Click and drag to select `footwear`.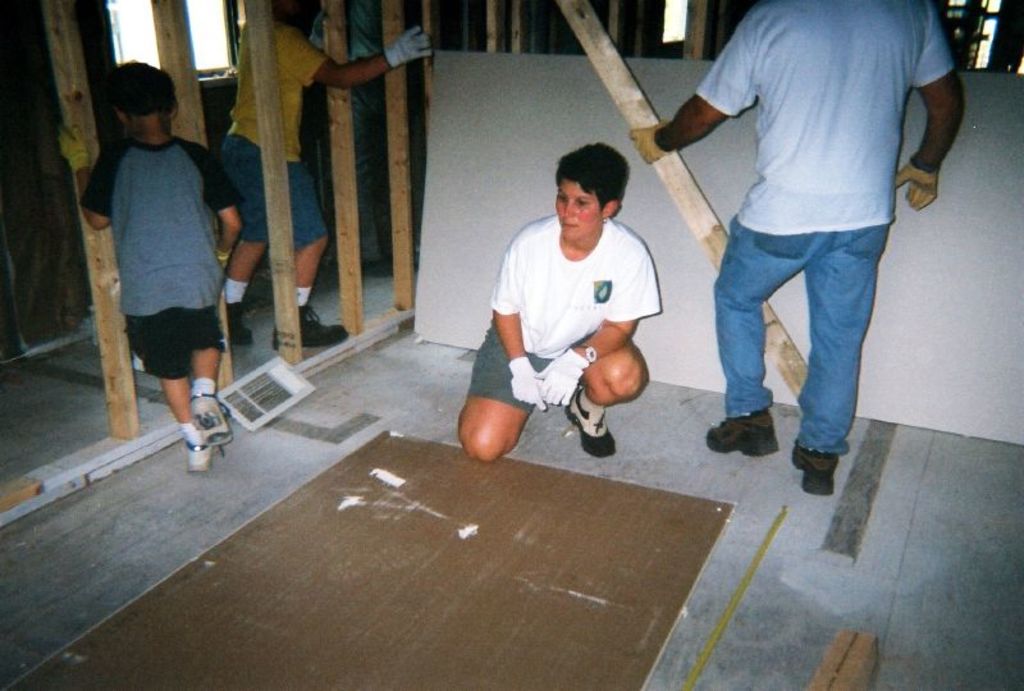
Selection: bbox=[563, 392, 620, 459].
